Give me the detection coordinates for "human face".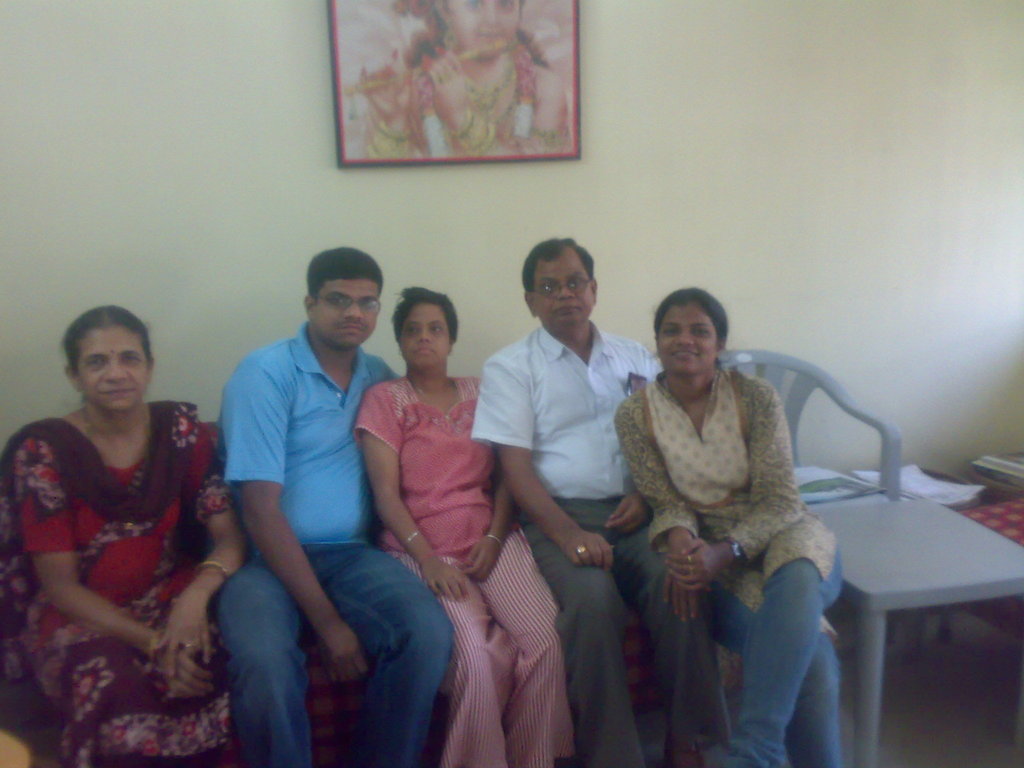
pyautogui.locateOnScreen(314, 277, 378, 345).
